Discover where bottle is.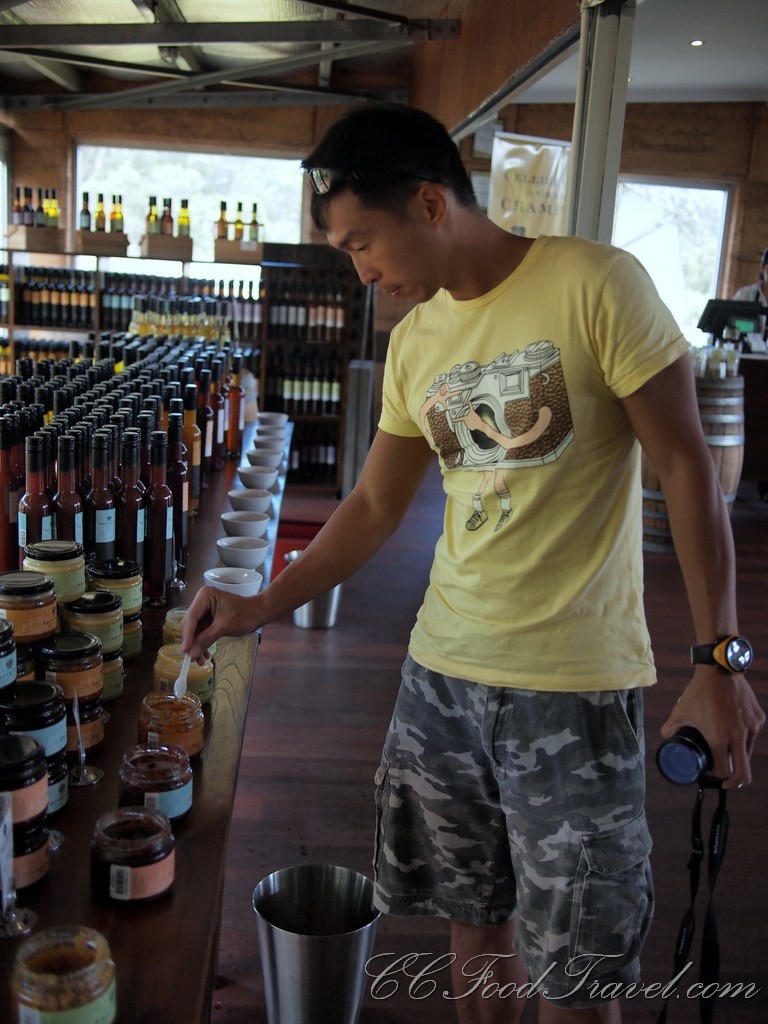
Discovered at Rect(286, 278, 302, 341).
